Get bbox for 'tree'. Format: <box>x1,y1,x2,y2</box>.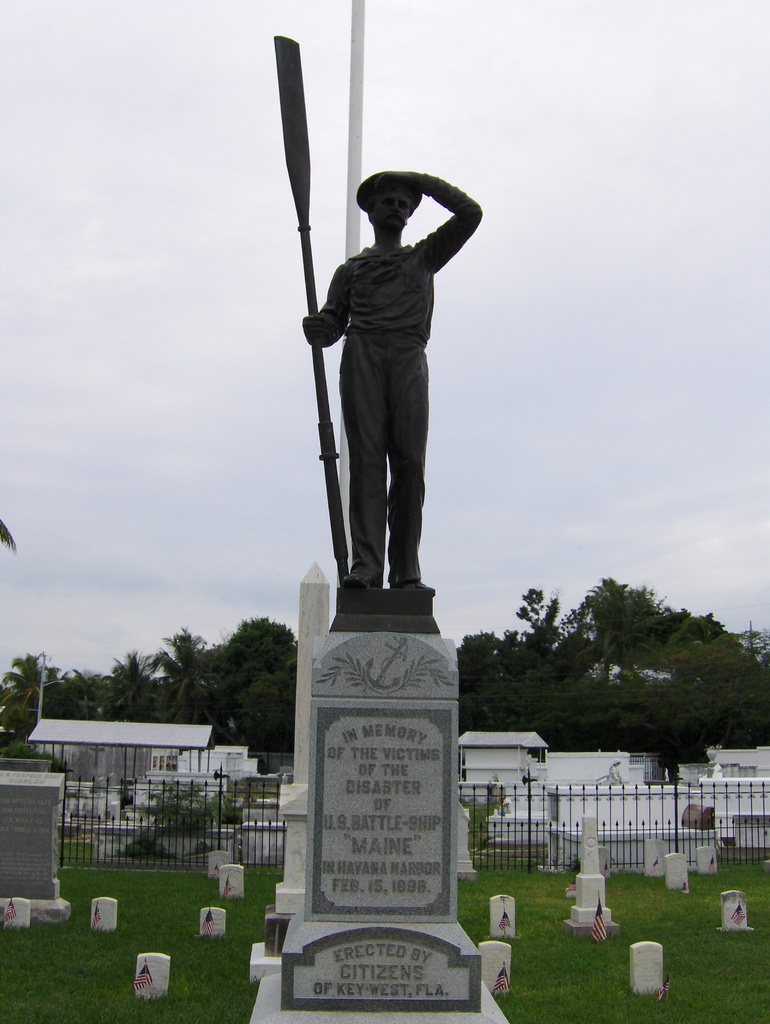
<box>111,643,156,715</box>.
